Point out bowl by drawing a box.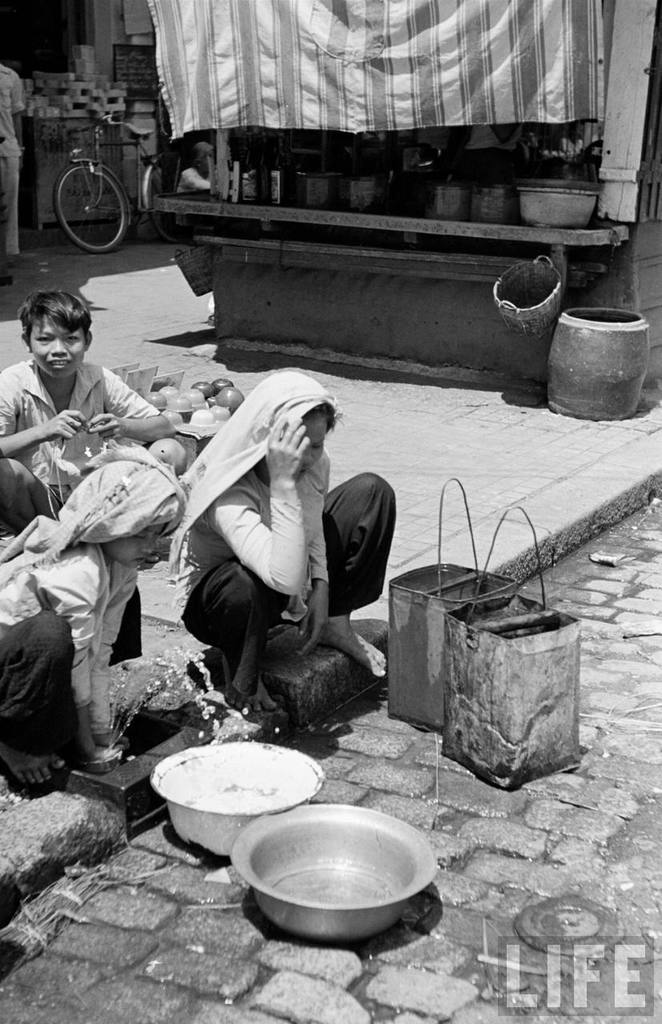
[153, 739, 323, 861].
